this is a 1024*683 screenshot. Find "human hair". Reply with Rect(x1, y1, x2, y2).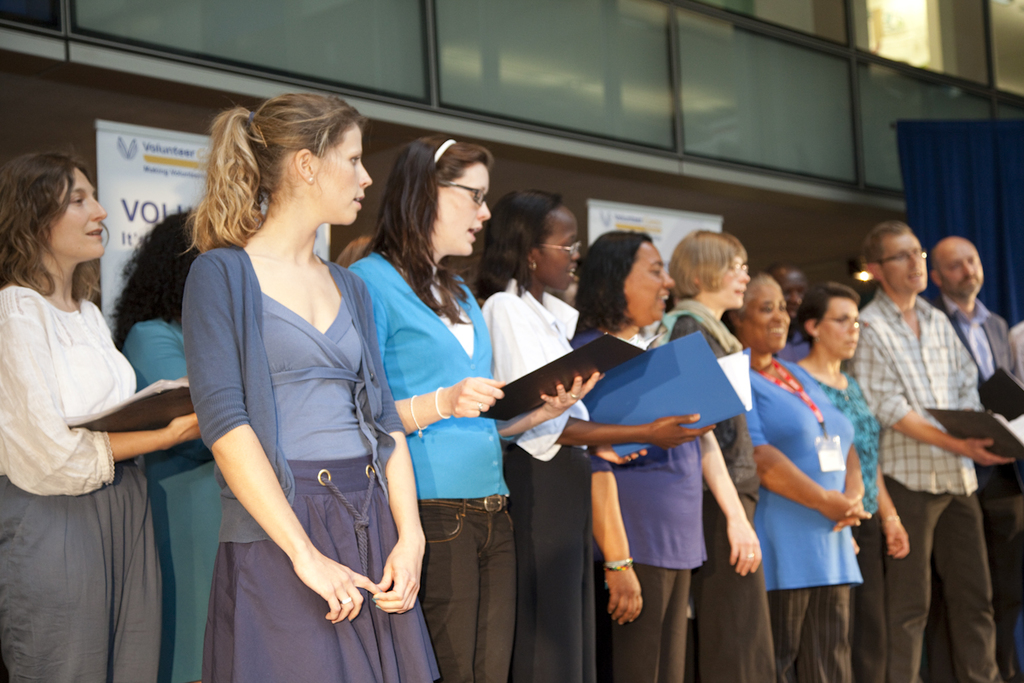
Rect(732, 272, 775, 318).
